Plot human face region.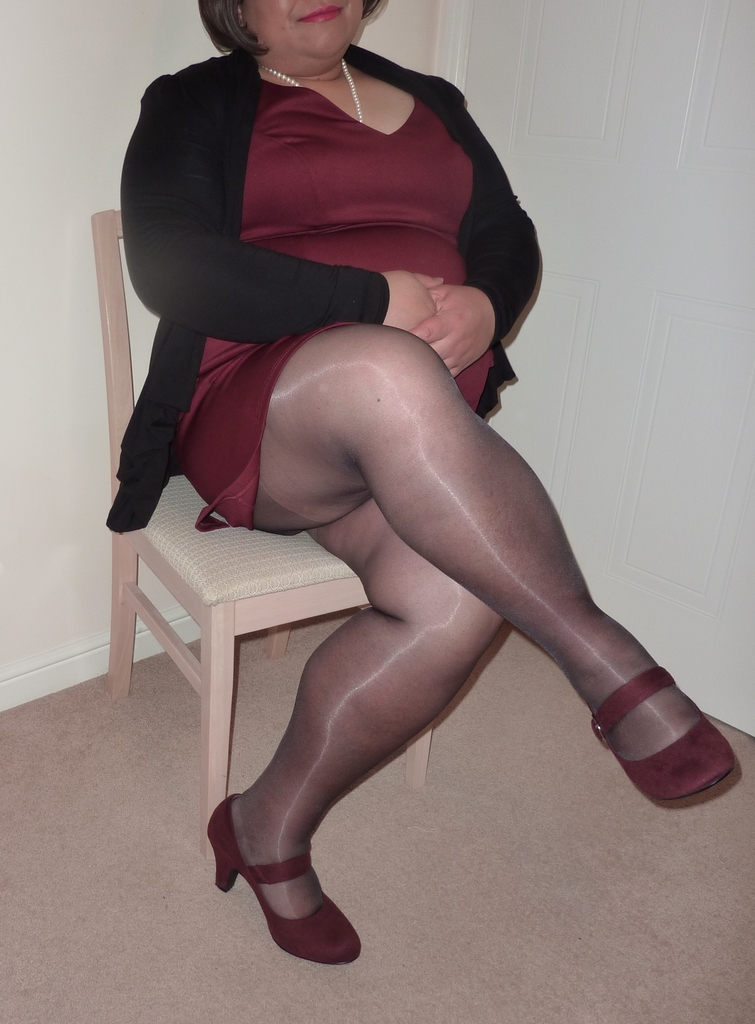
Plotted at 238, 0, 359, 57.
